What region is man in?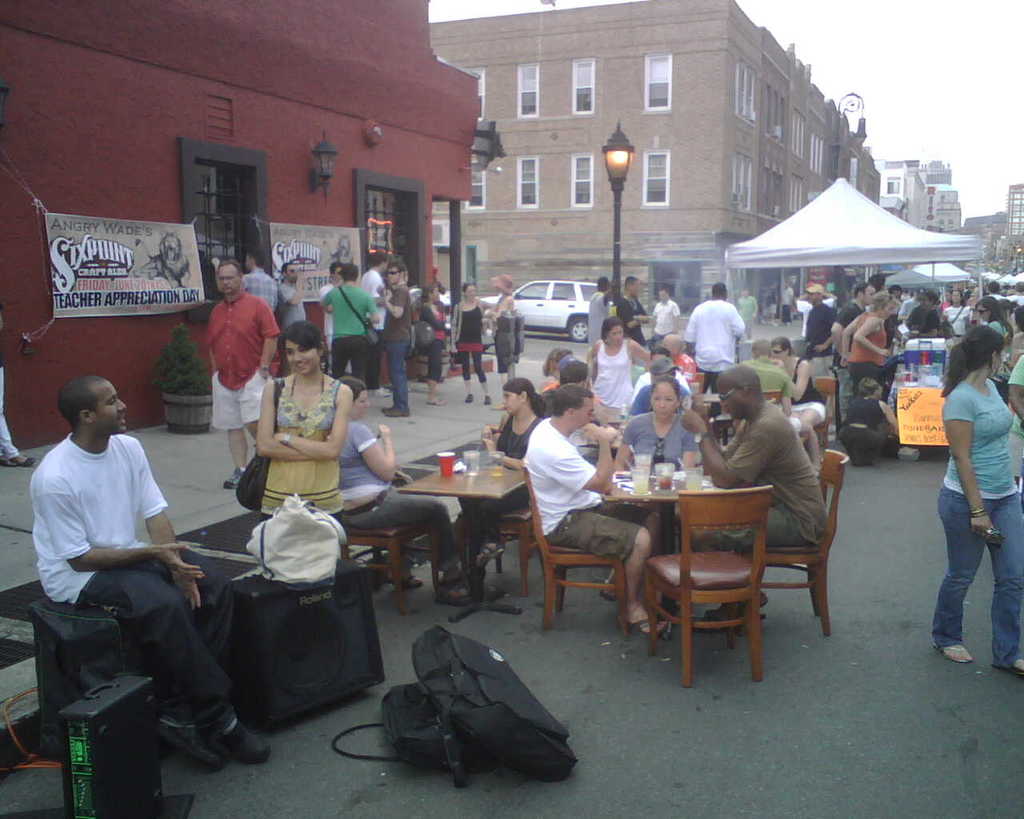
crop(678, 366, 832, 633).
